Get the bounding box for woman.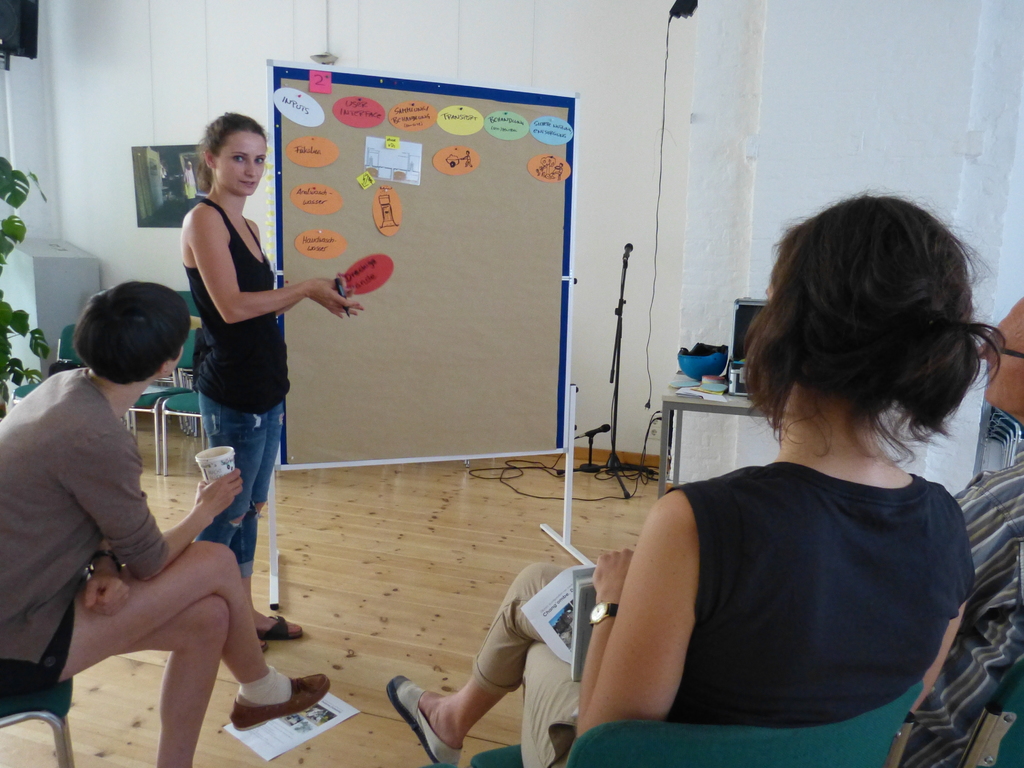
<bbox>178, 103, 370, 648</bbox>.
